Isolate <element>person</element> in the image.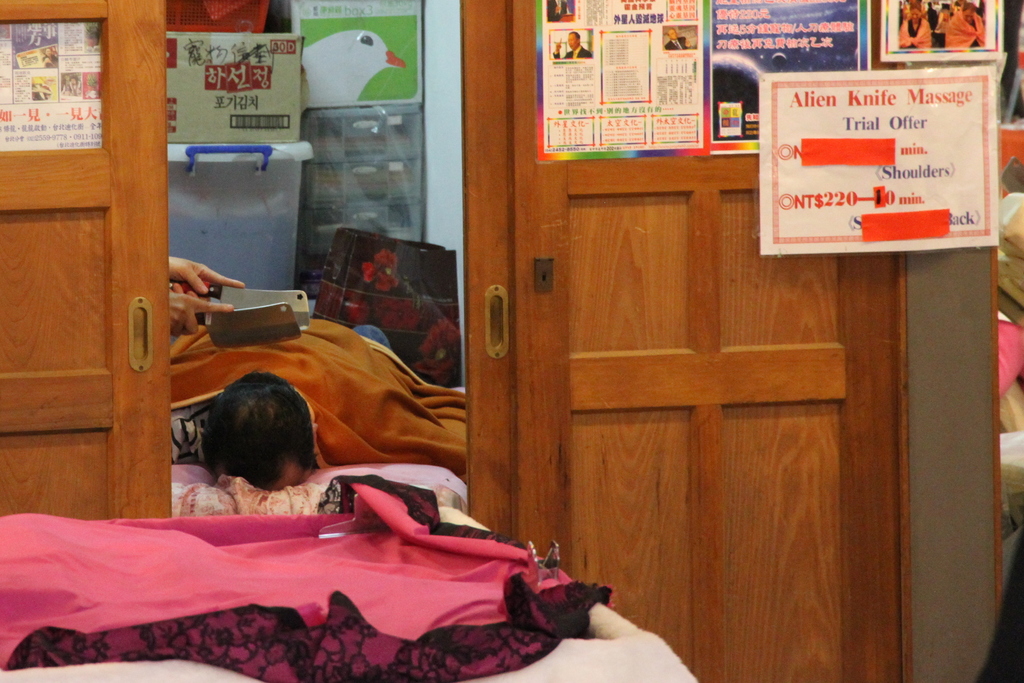
Isolated region: BBox(555, 27, 593, 58).
